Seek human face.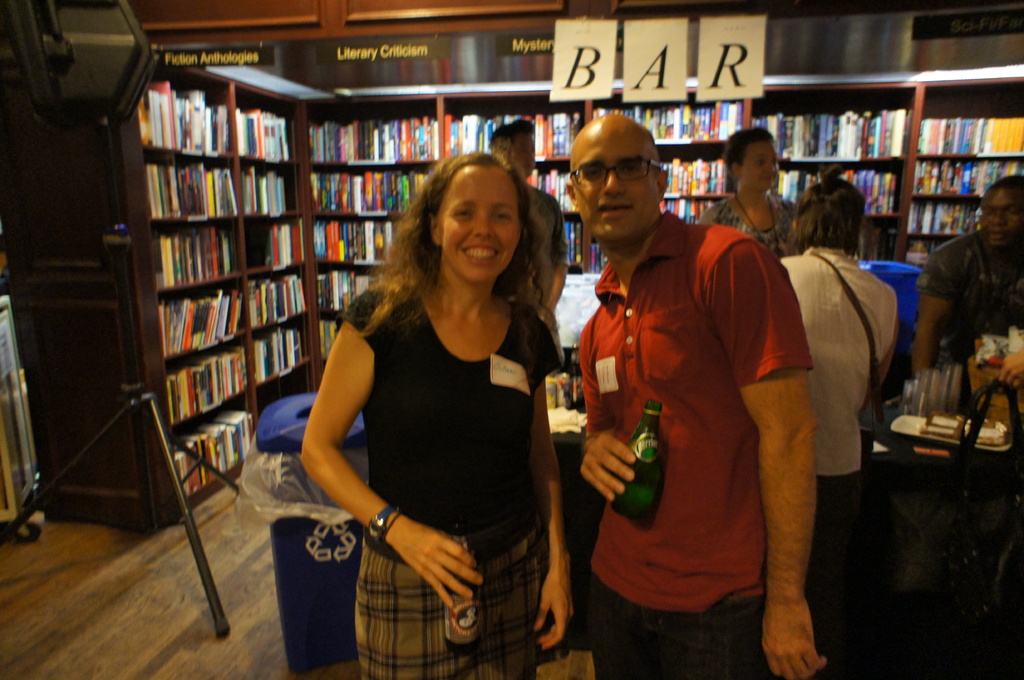
box(742, 132, 778, 187).
